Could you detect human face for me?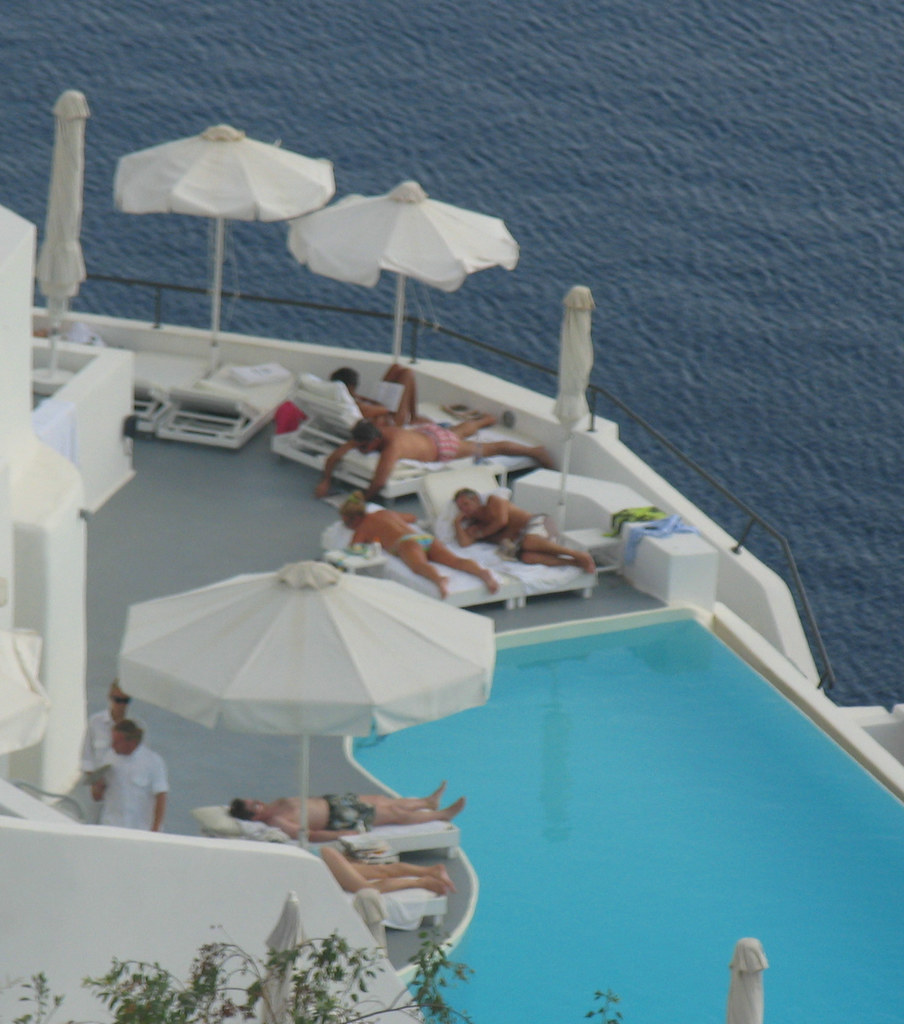
Detection result: 111:729:127:755.
